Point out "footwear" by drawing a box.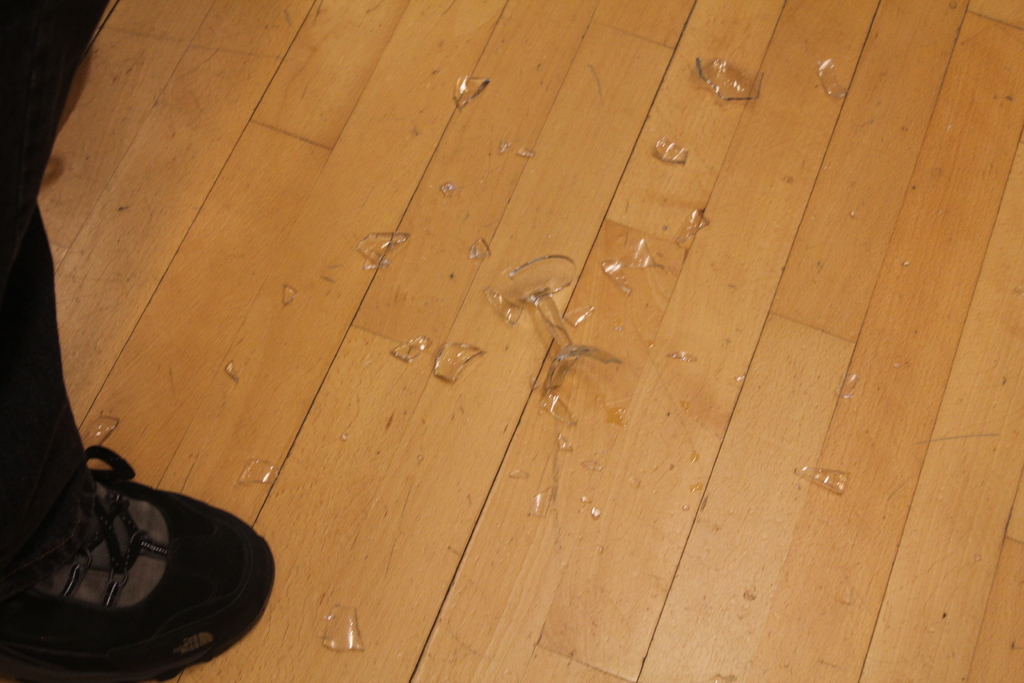
box(5, 447, 276, 682).
